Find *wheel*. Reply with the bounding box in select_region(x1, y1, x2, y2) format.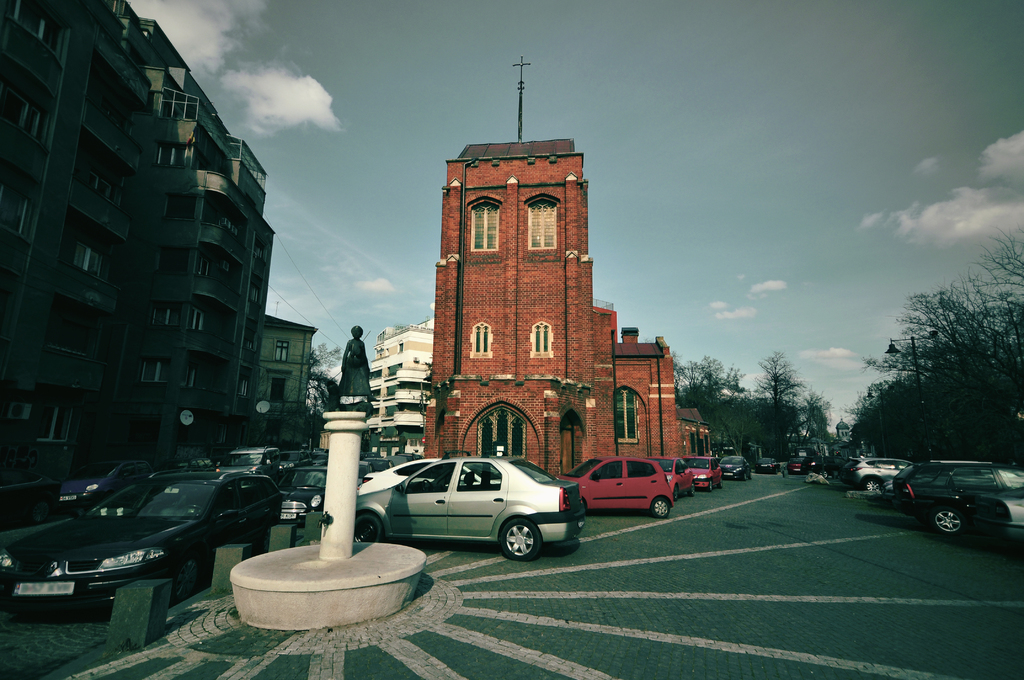
select_region(421, 482, 431, 491).
